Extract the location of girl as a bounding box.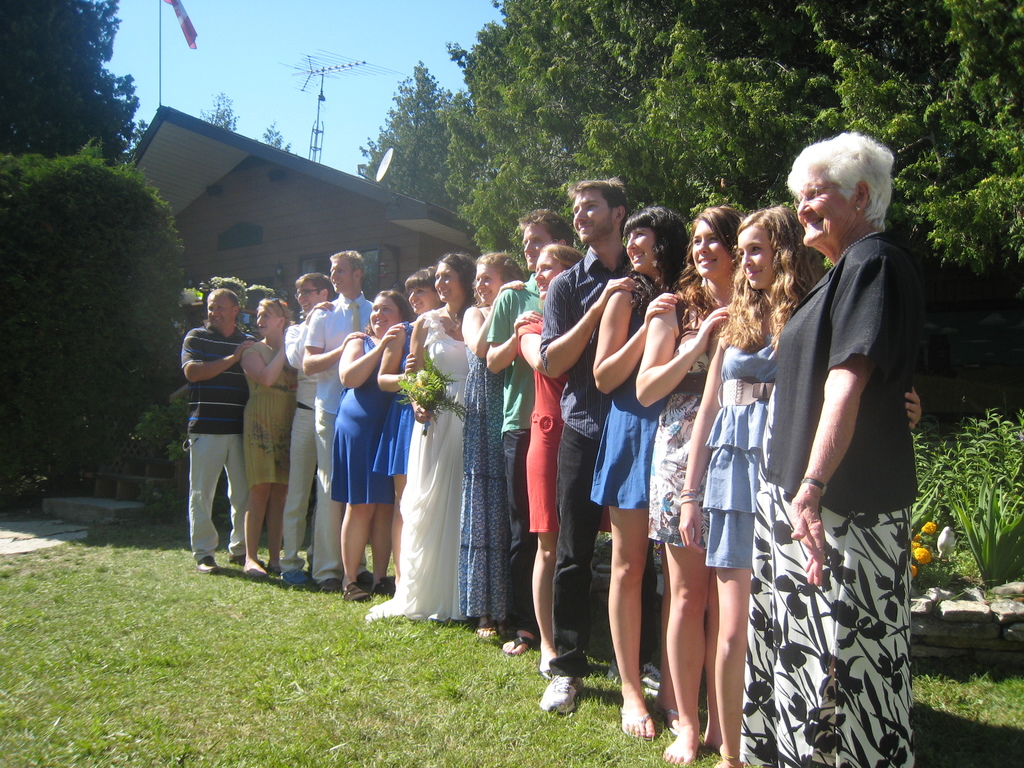
{"x1": 673, "y1": 204, "x2": 921, "y2": 767}.
